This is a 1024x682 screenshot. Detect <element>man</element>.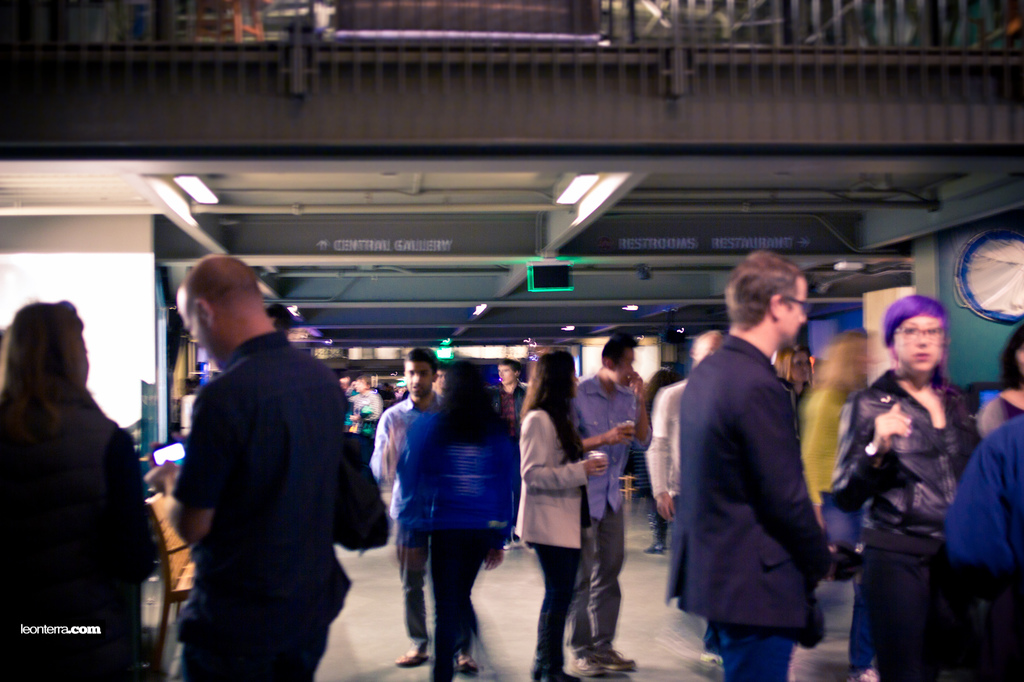
<box>635,315,706,590</box>.
